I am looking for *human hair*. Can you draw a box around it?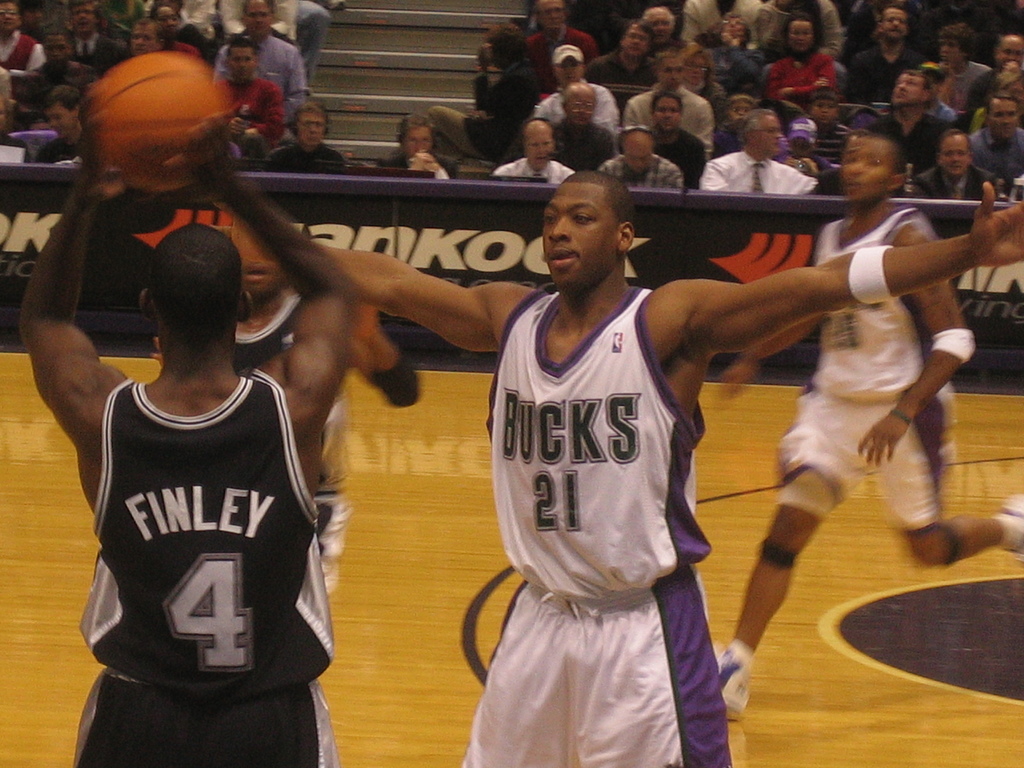
Sure, the bounding box is locate(226, 37, 257, 50).
